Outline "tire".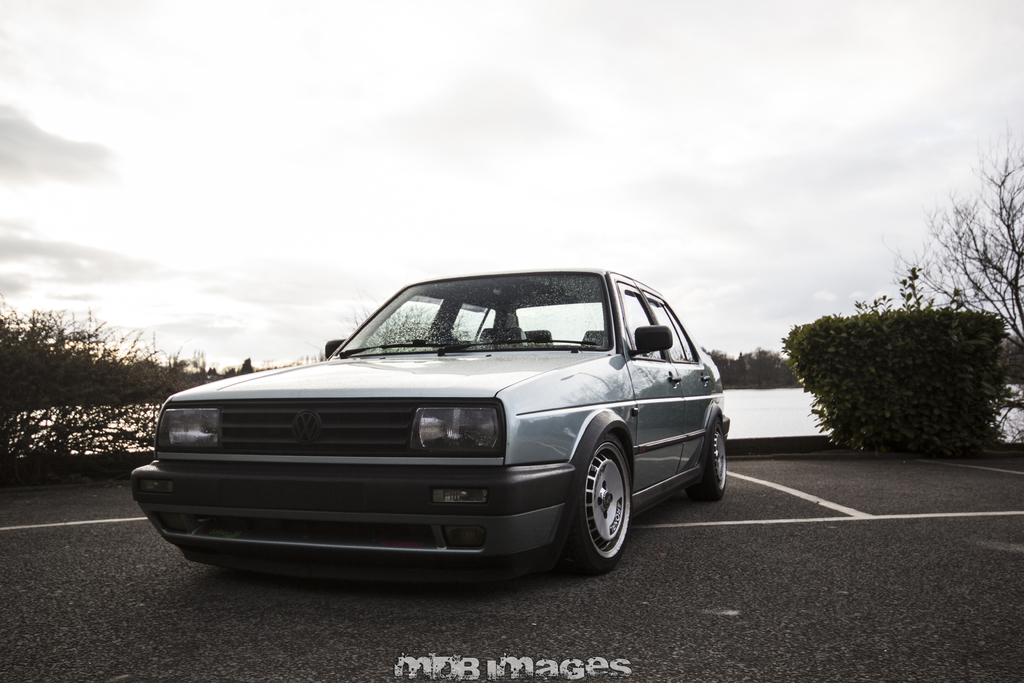
Outline: box(689, 416, 728, 502).
